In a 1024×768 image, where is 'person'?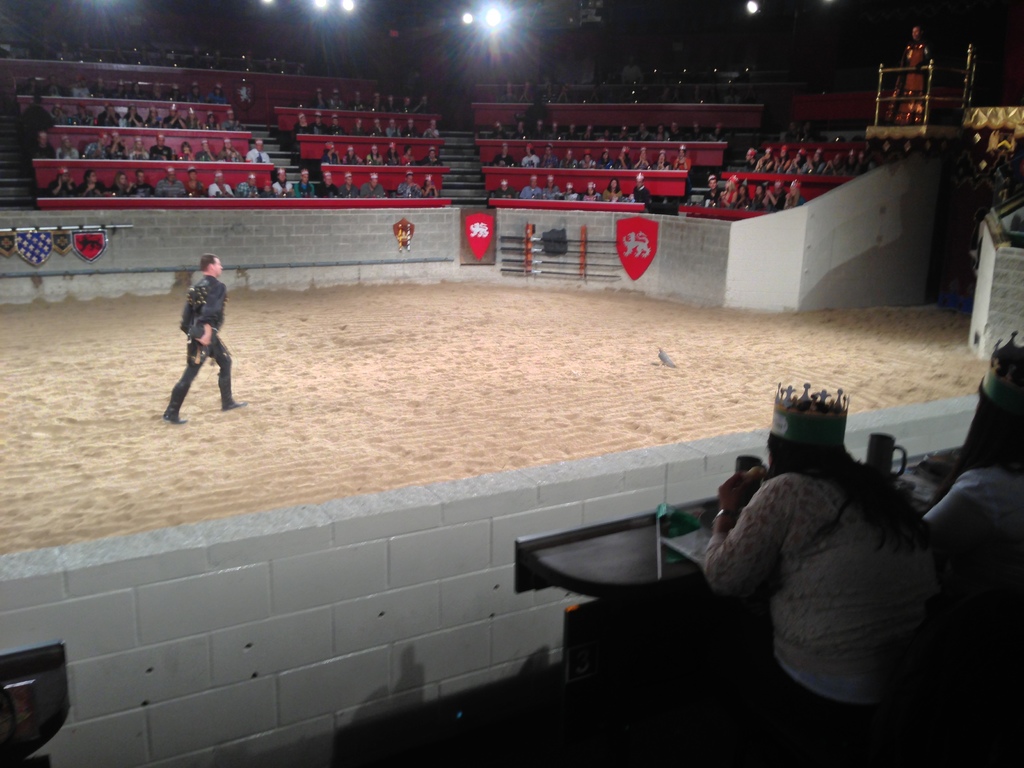
x1=19 y1=74 x2=225 y2=105.
